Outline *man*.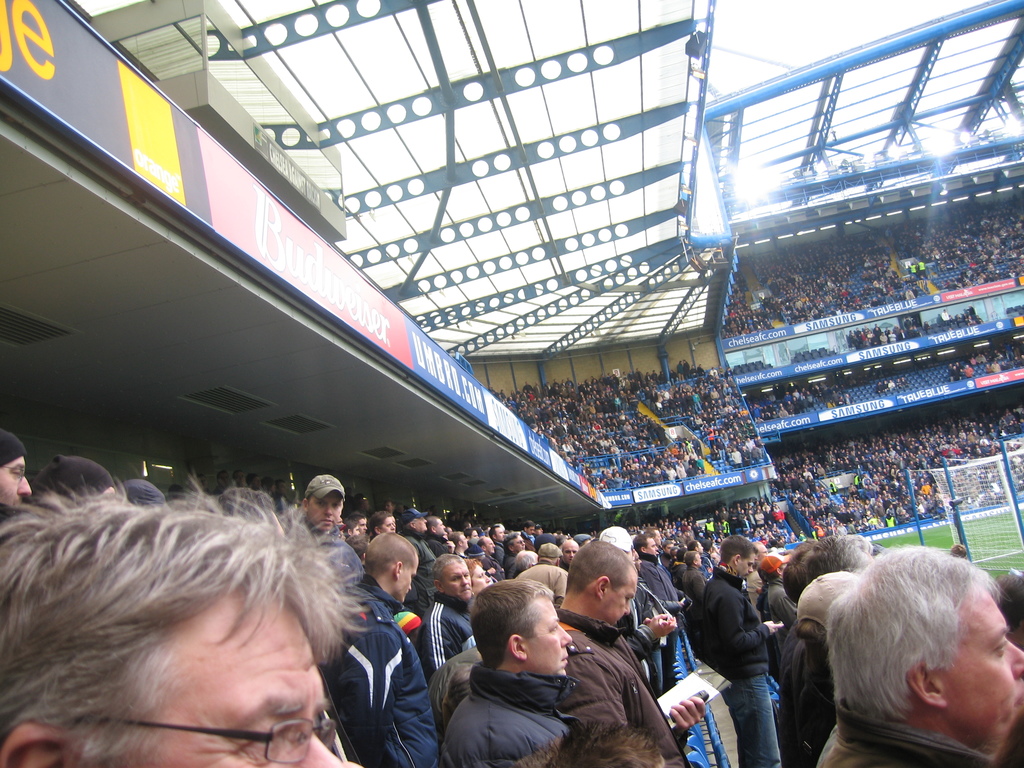
Outline: <box>392,504,436,559</box>.
